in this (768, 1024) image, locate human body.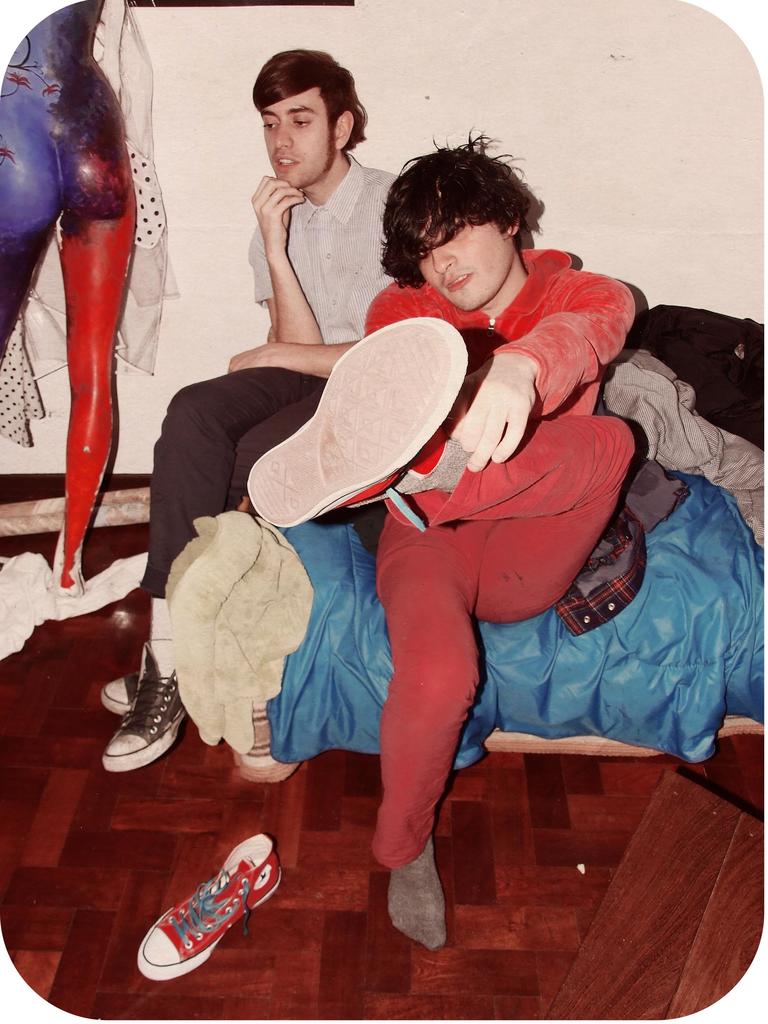
Bounding box: {"left": 99, "top": 44, "right": 414, "bottom": 772}.
